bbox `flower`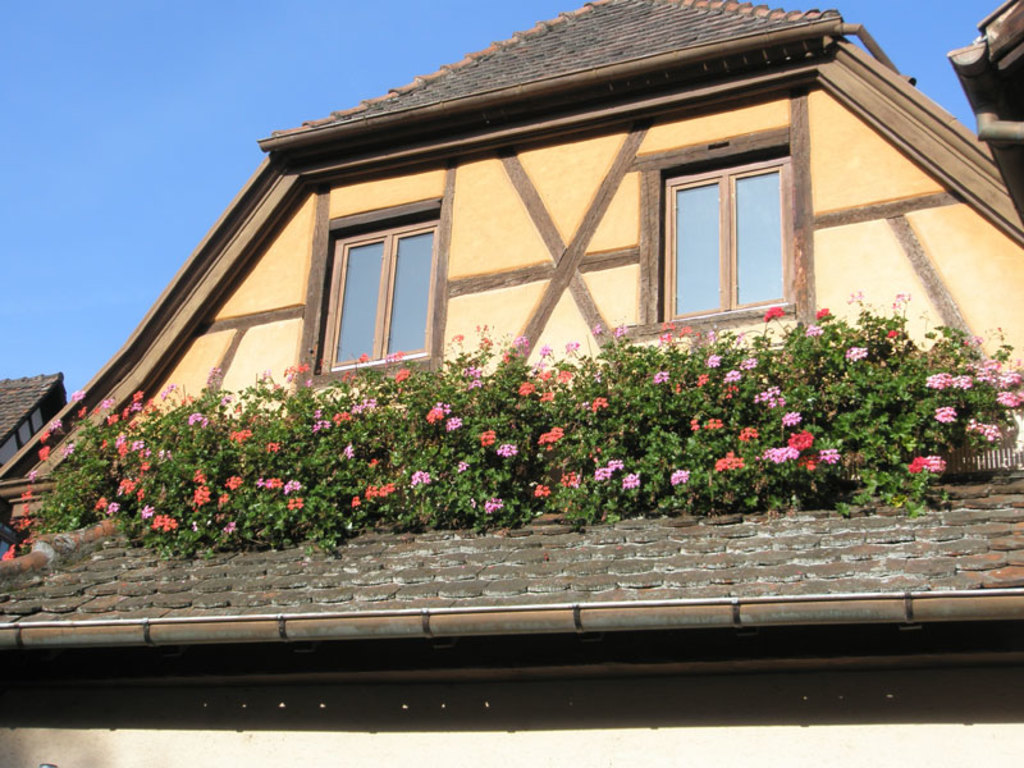
bbox=(215, 489, 233, 504)
